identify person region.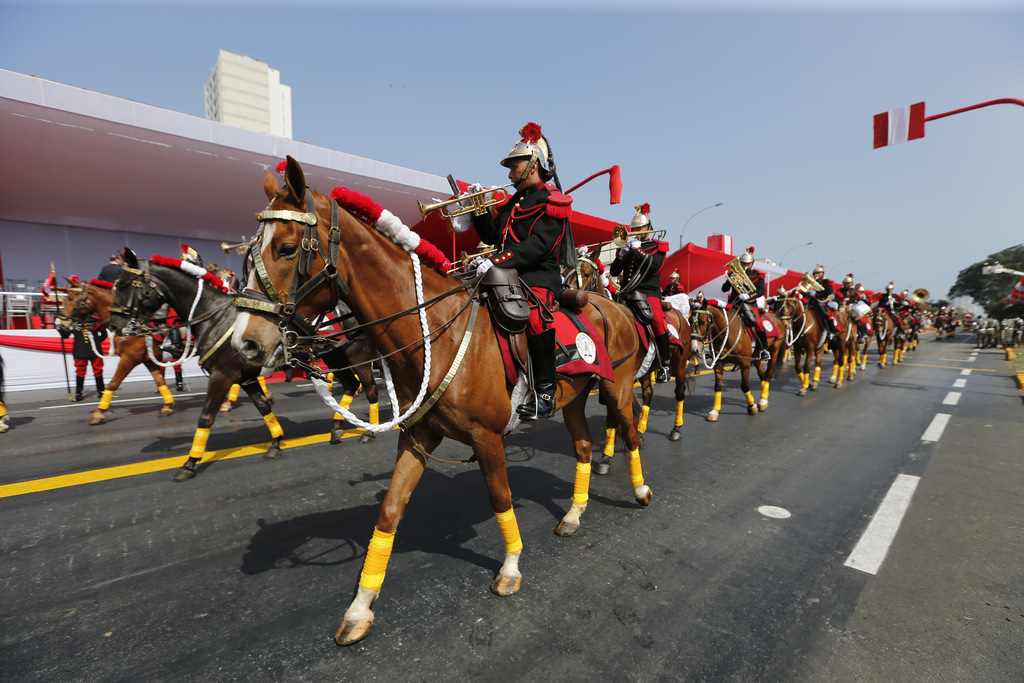
Region: {"x1": 56, "y1": 297, "x2": 113, "y2": 407}.
